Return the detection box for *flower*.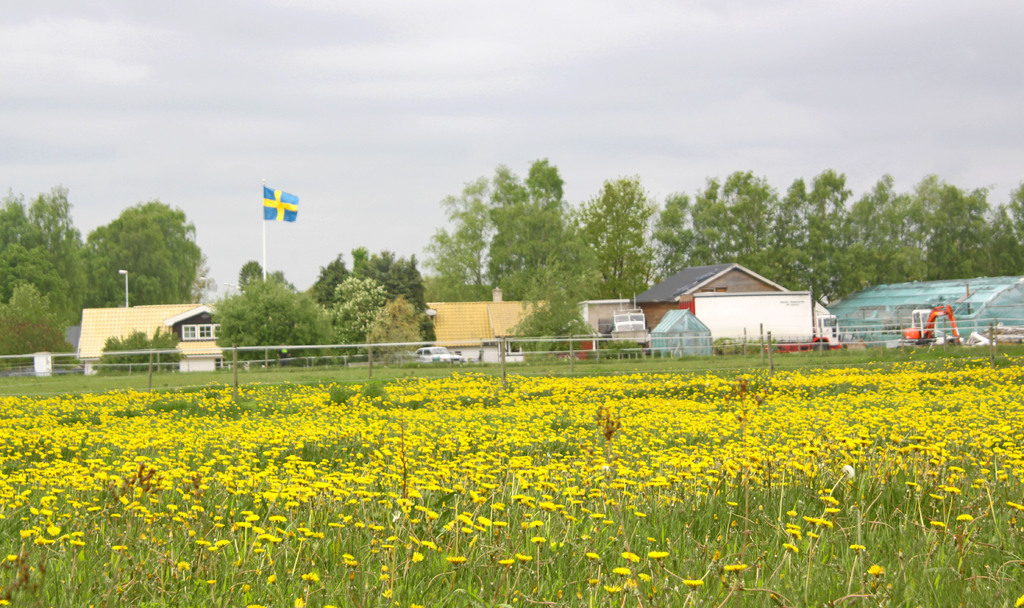
x1=254, y1=546, x2=264, y2=554.
